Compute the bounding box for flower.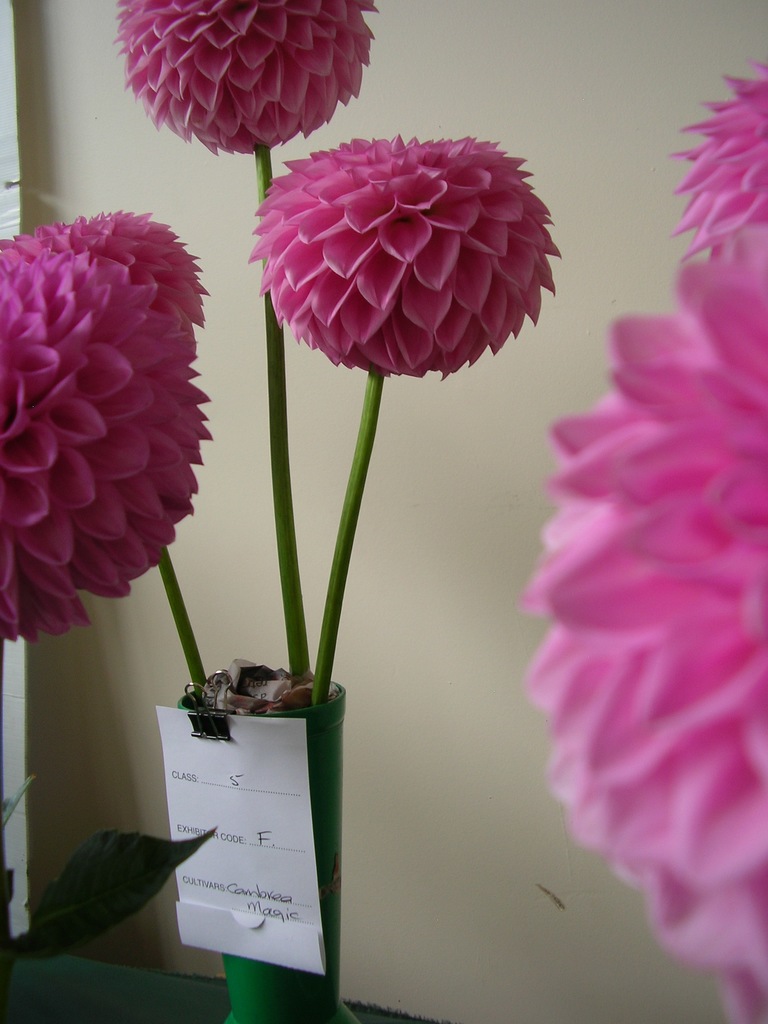
Rect(0, 205, 210, 333).
